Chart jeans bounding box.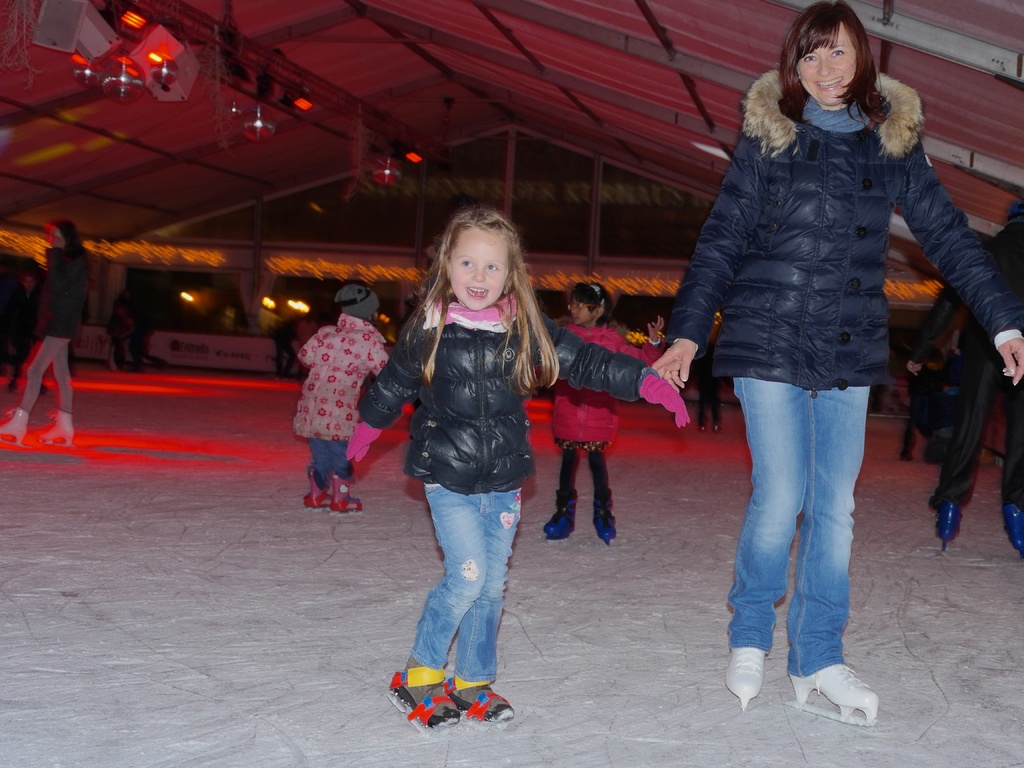
Charted: BBox(726, 360, 883, 721).
